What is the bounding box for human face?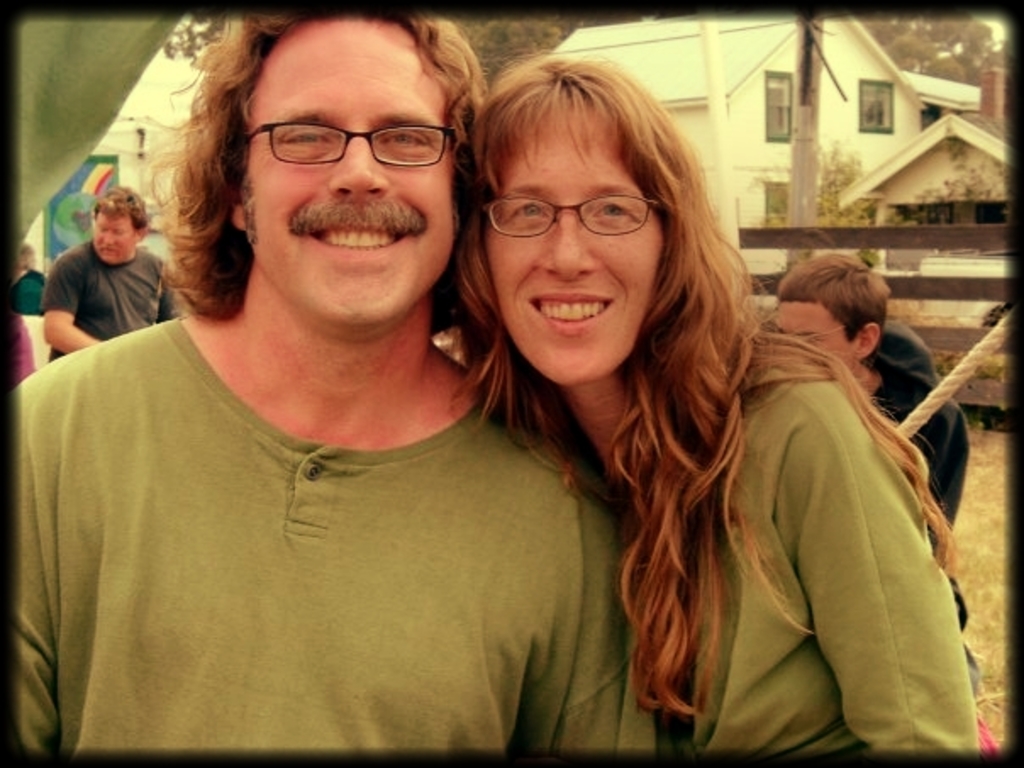
locate(92, 202, 137, 271).
